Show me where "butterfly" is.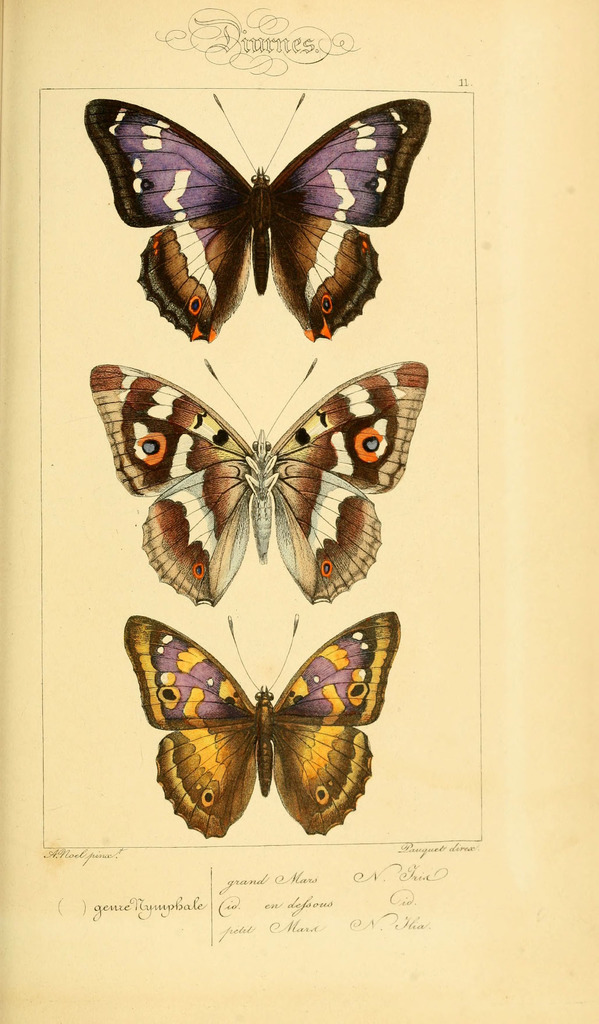
"butterfly" is at box(63, 80, 435, 337).
